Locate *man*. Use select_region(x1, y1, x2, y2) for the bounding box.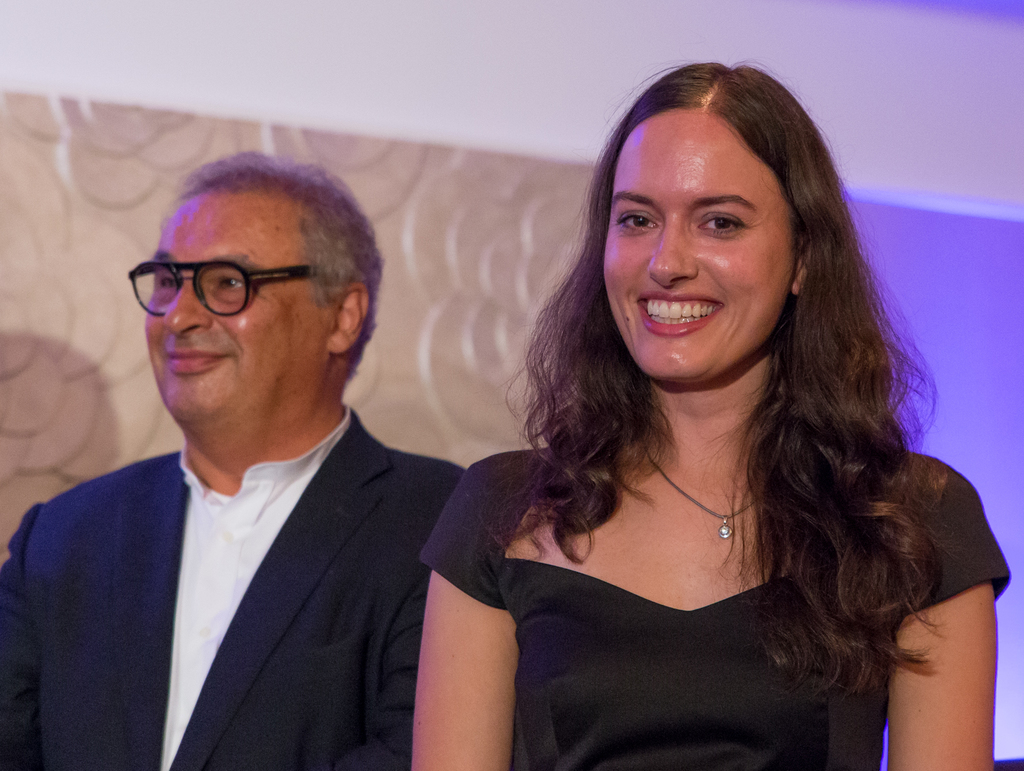
select_region(0, 155, 467, 770).
